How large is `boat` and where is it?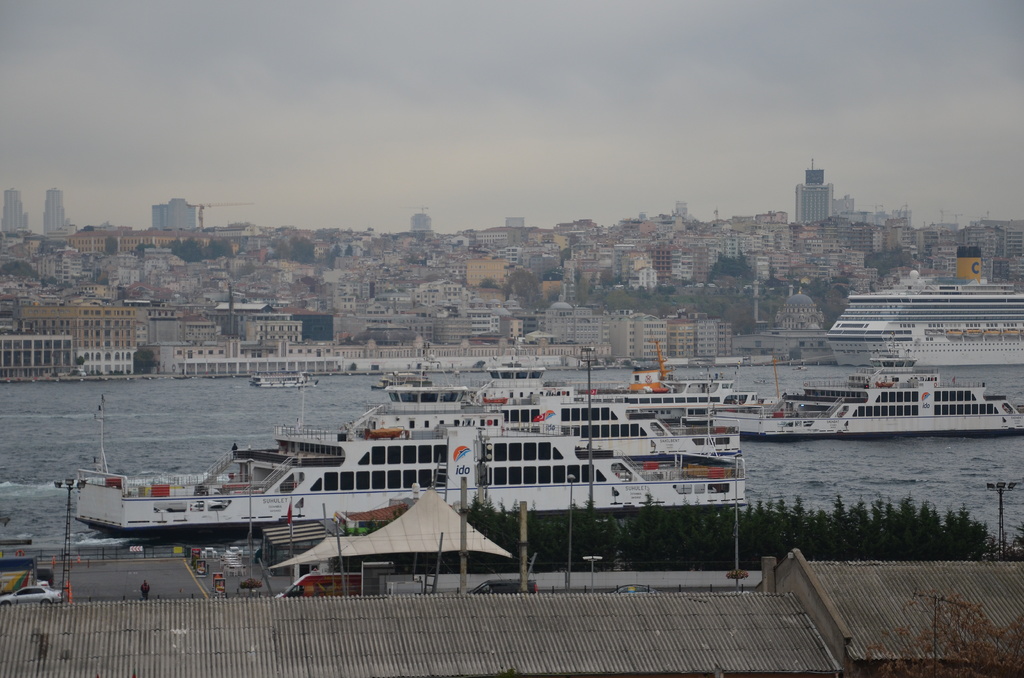
Bounding box: 737:353:1014:448.
